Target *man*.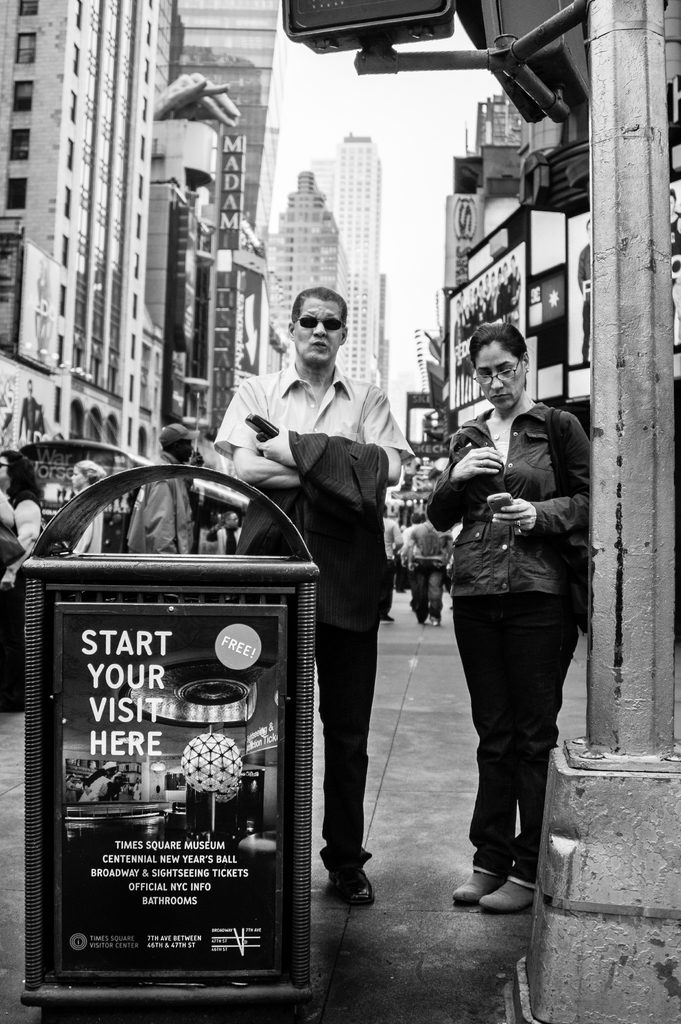
Target region: {"x1": 126, "y1": 417, "x2": 209, "y2": 566}.
